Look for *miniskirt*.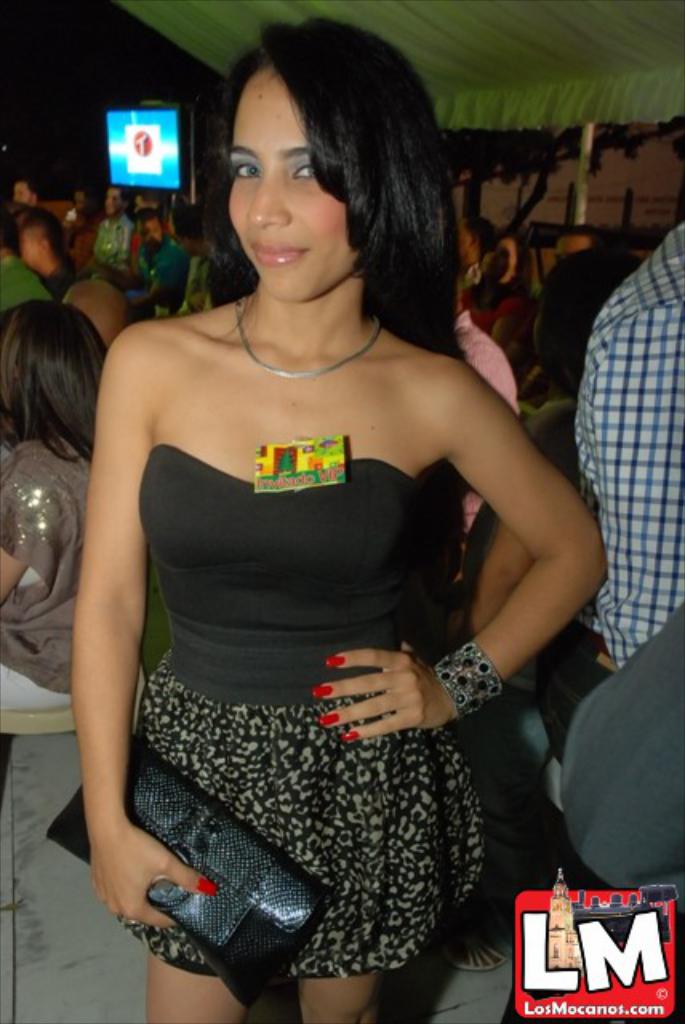
Found: (x1=112, y1=648, x2=487, y2=973).
